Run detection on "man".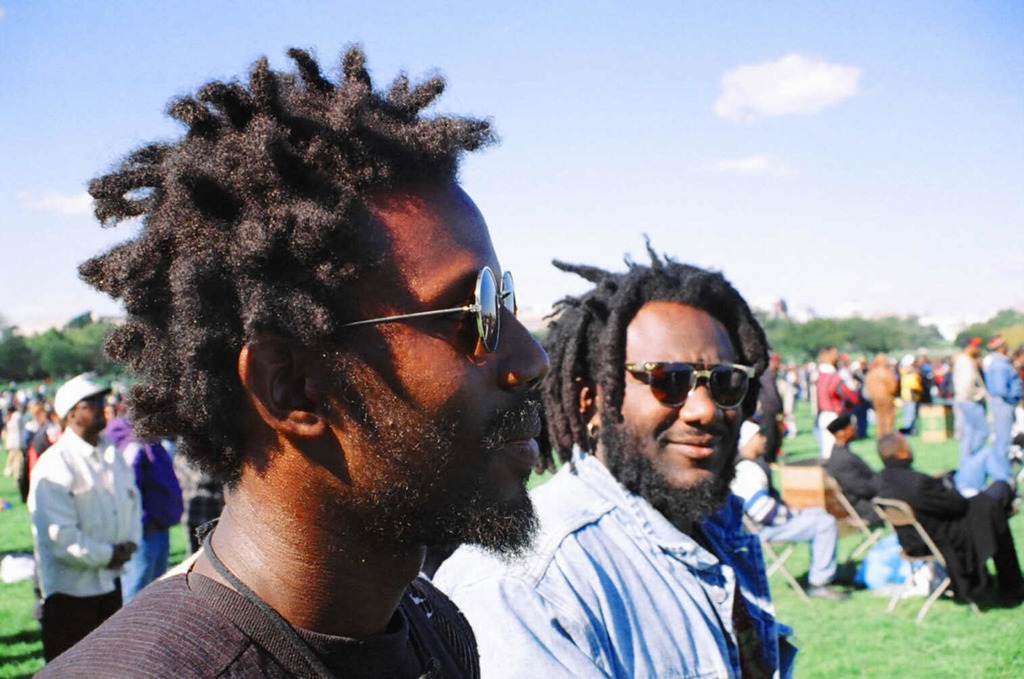
Result: crop(720, 415, 845, 594).
